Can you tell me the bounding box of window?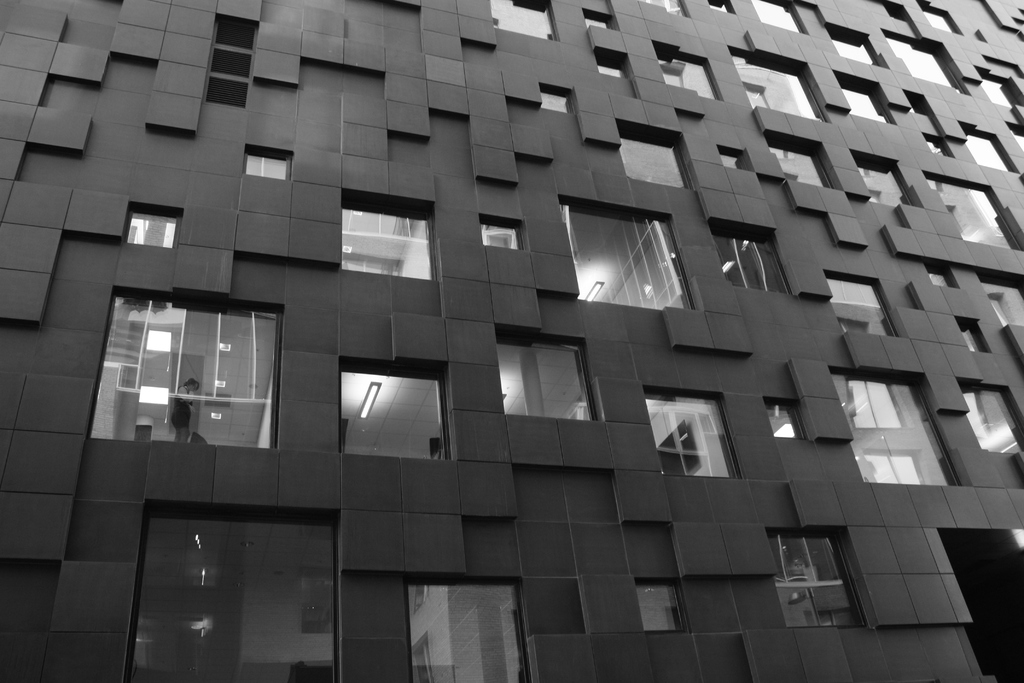
rect(205, 10, 254, 49).
